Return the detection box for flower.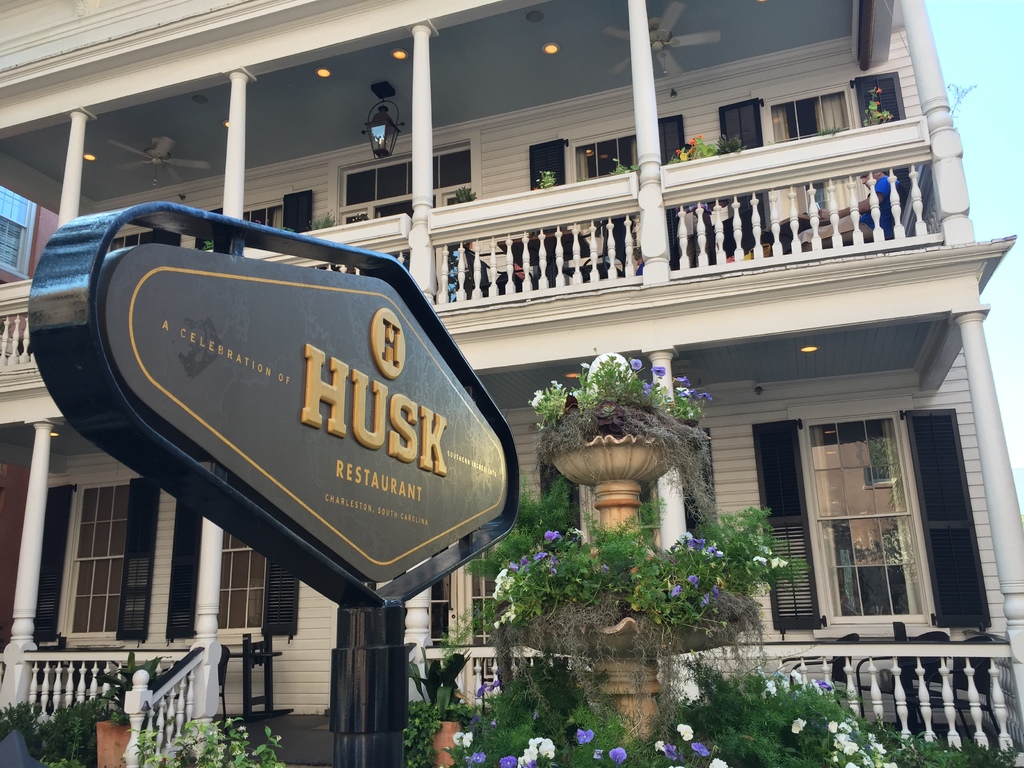
[700,593,712,604].
